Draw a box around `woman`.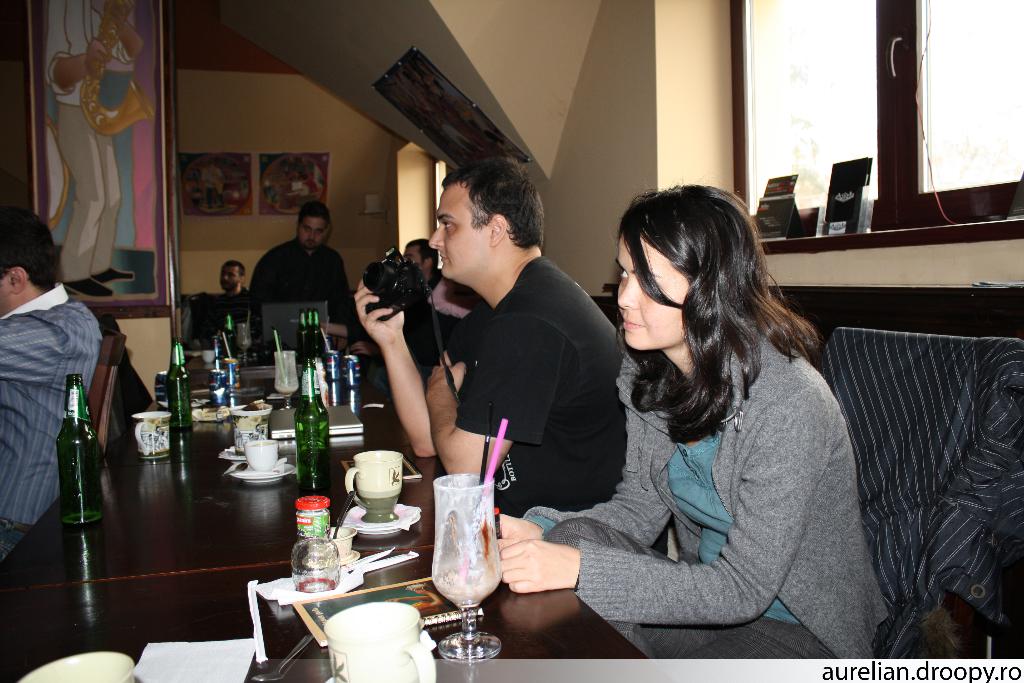
474:185:917:666.
